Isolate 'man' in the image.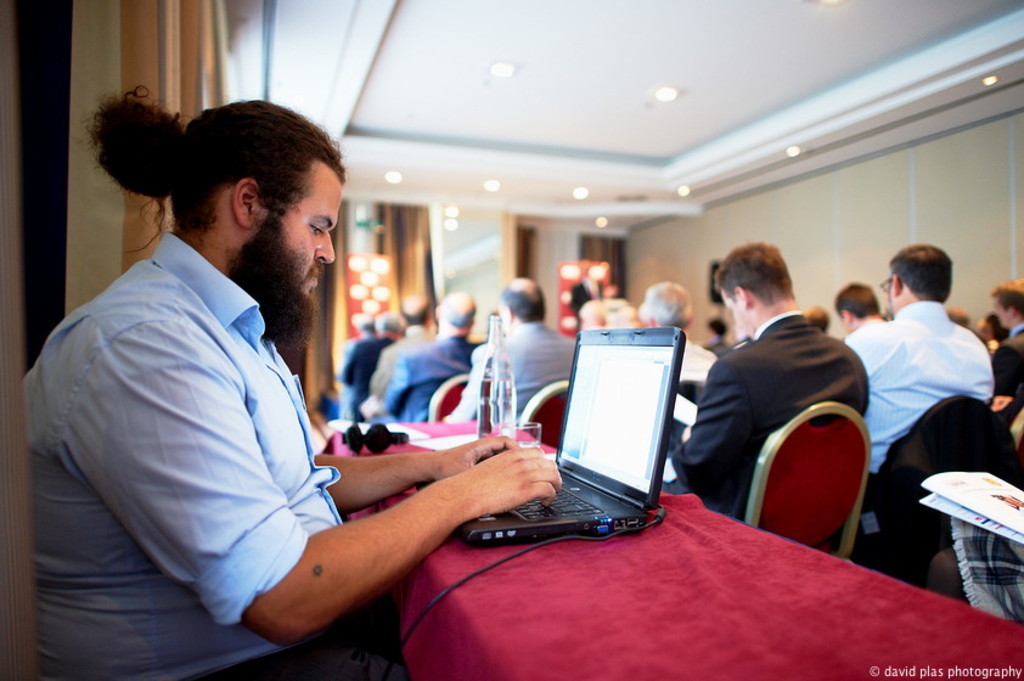
Isolated region: locate(343, 311, 396, 396).
